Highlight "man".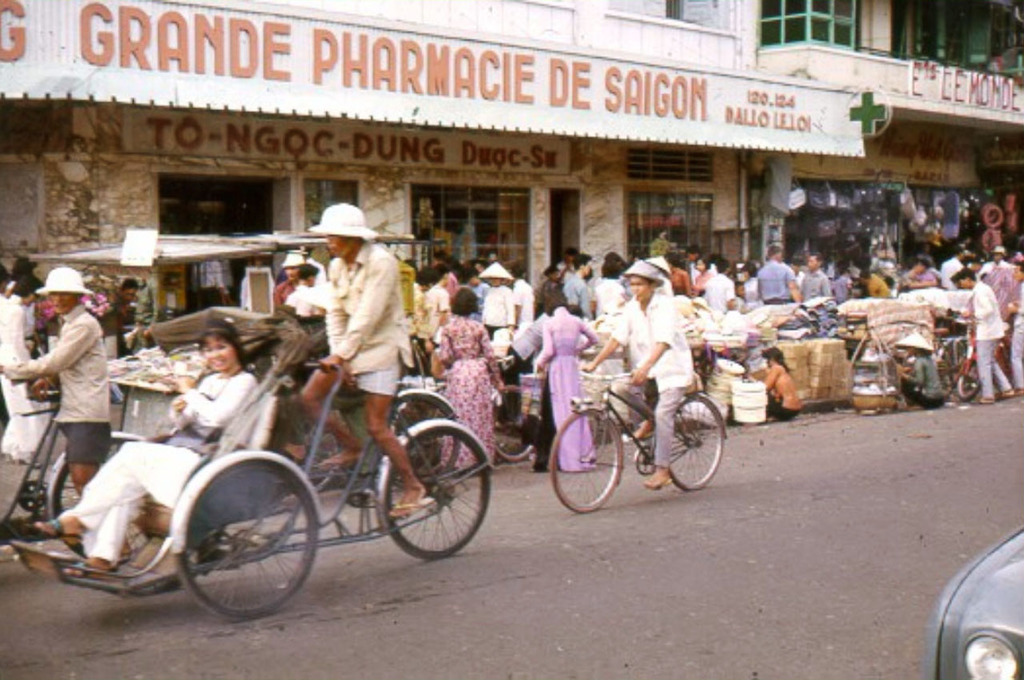
Highlighted region: box(932, 248, 965, 291).
